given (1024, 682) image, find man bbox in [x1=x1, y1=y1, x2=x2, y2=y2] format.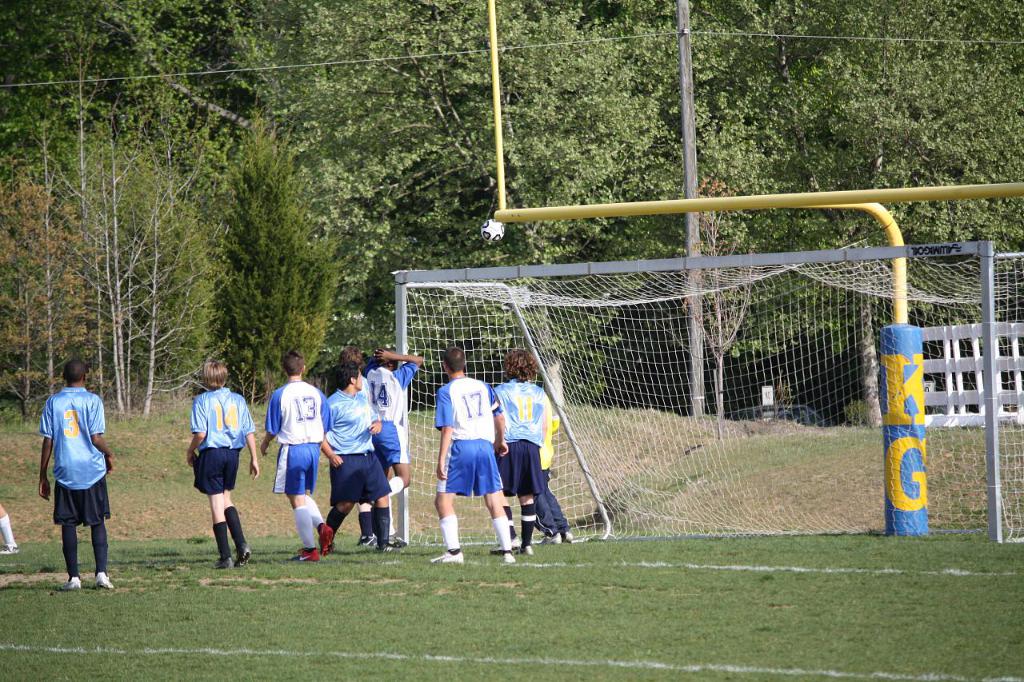
[x1=536, y1=405, x2=575, y2=544].
